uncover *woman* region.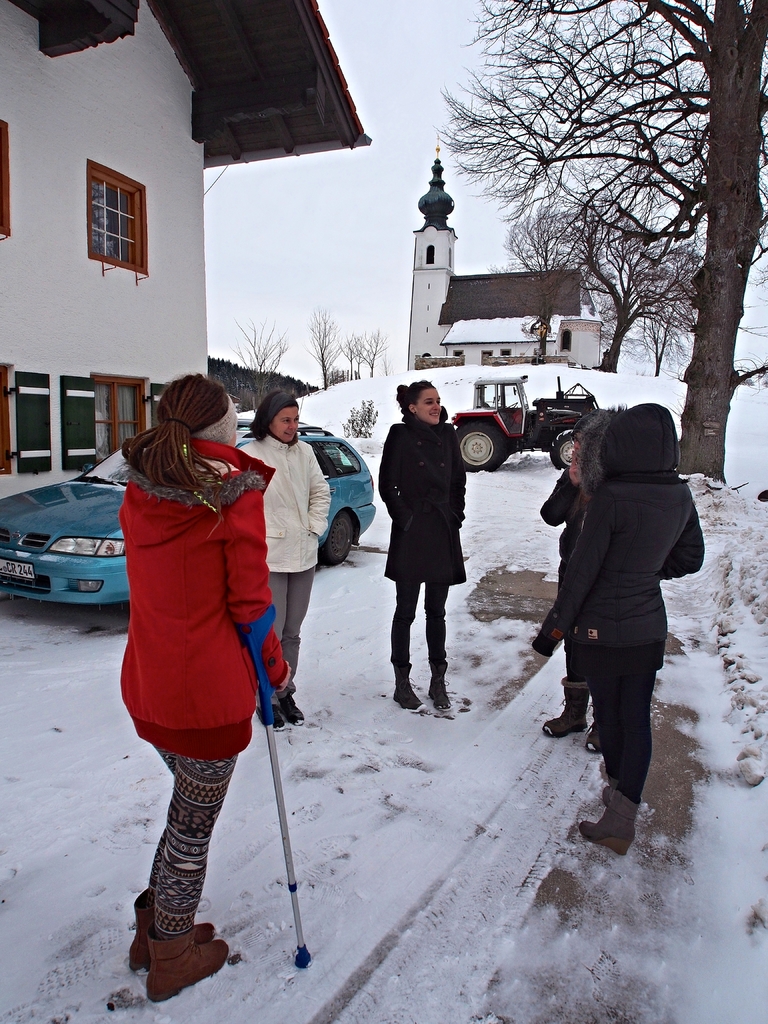
Uncovered: x1=123, y1=364, x2=296, y2=1001.
